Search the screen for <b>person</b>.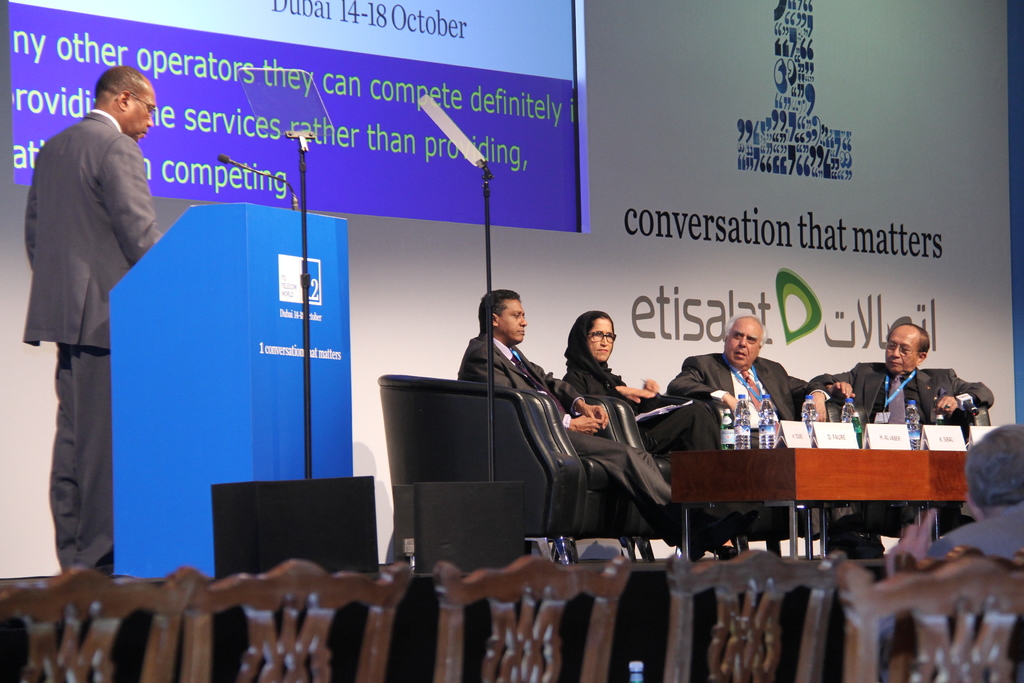
Found at (20,66,175,662).
